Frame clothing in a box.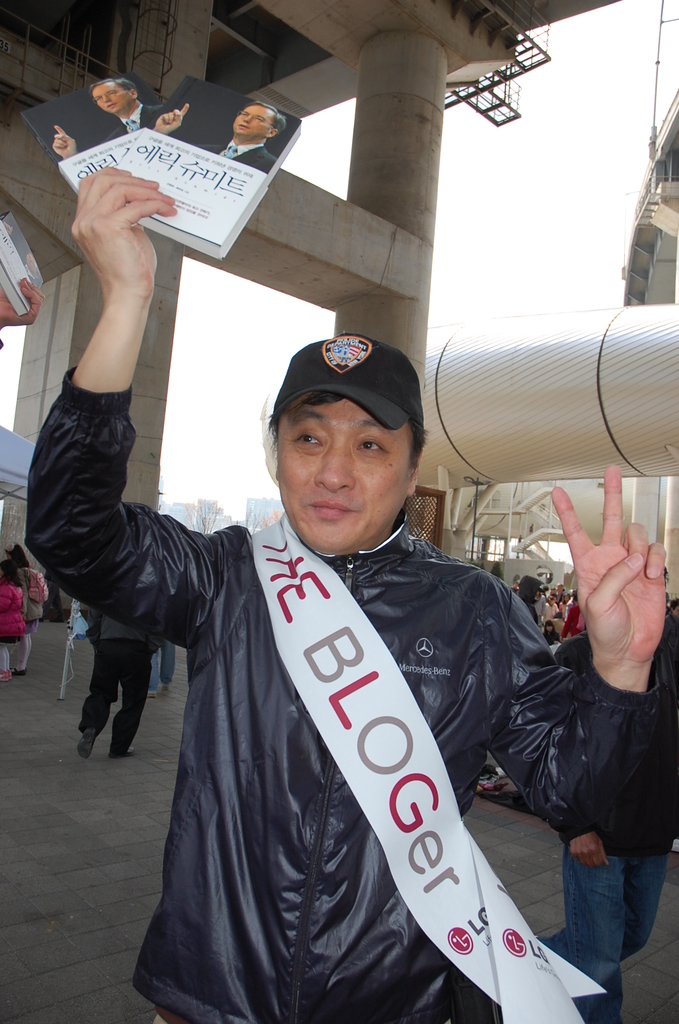
x1=544 y1=824 x2=678 y2=974.
